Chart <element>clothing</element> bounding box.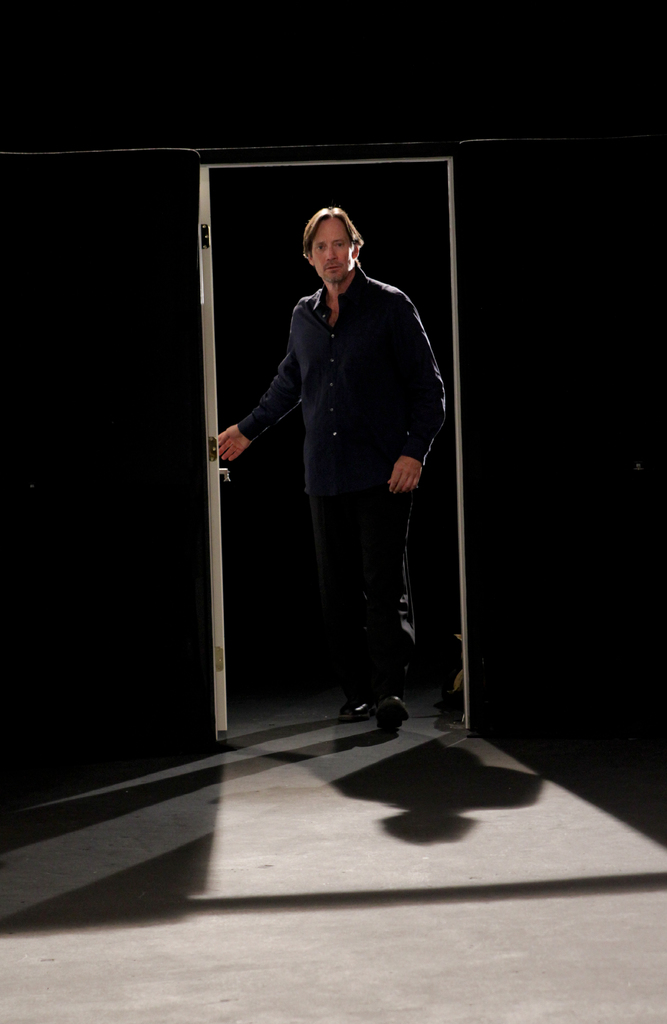
Charted: 234 275 455 666.
